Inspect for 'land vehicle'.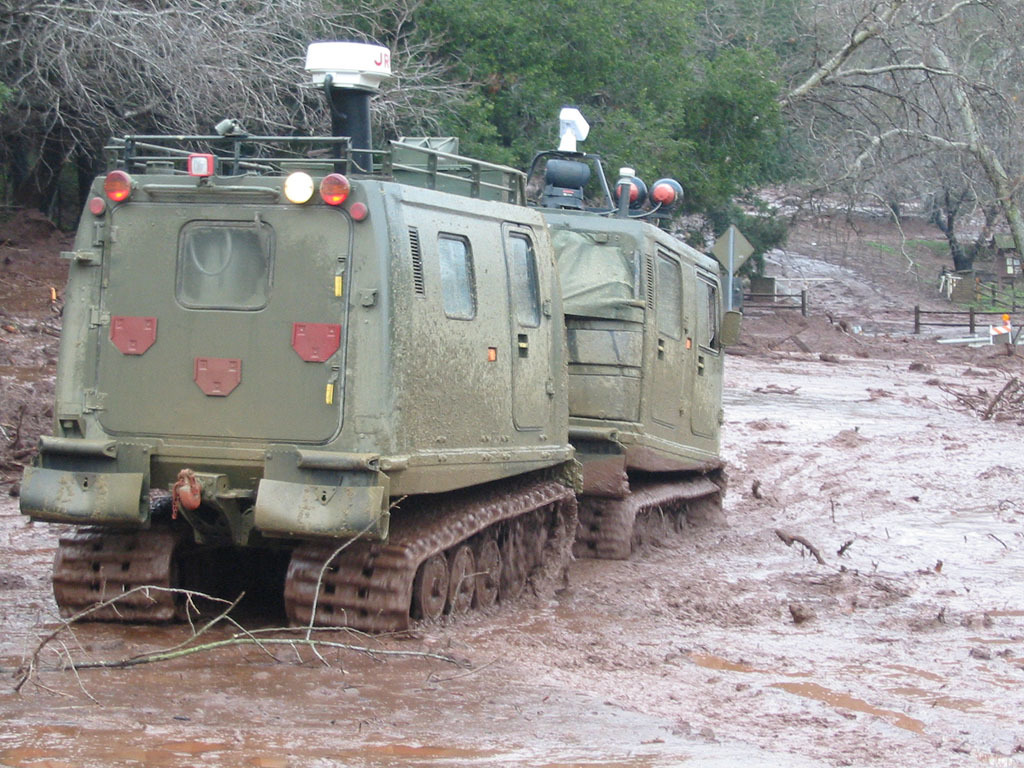
Inspection: l=0, t=107, r=775, b=626.
